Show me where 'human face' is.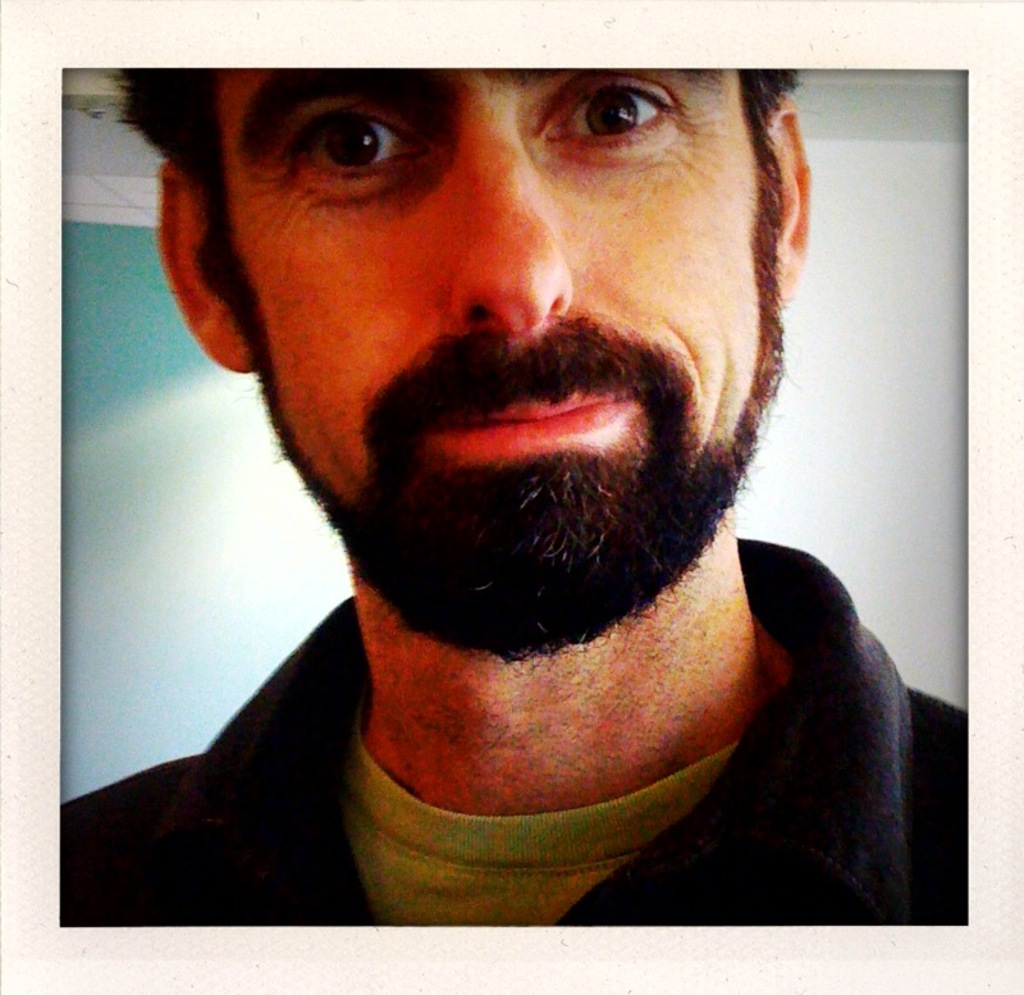
'human face' is at rect(210, 69, 785, 662).
